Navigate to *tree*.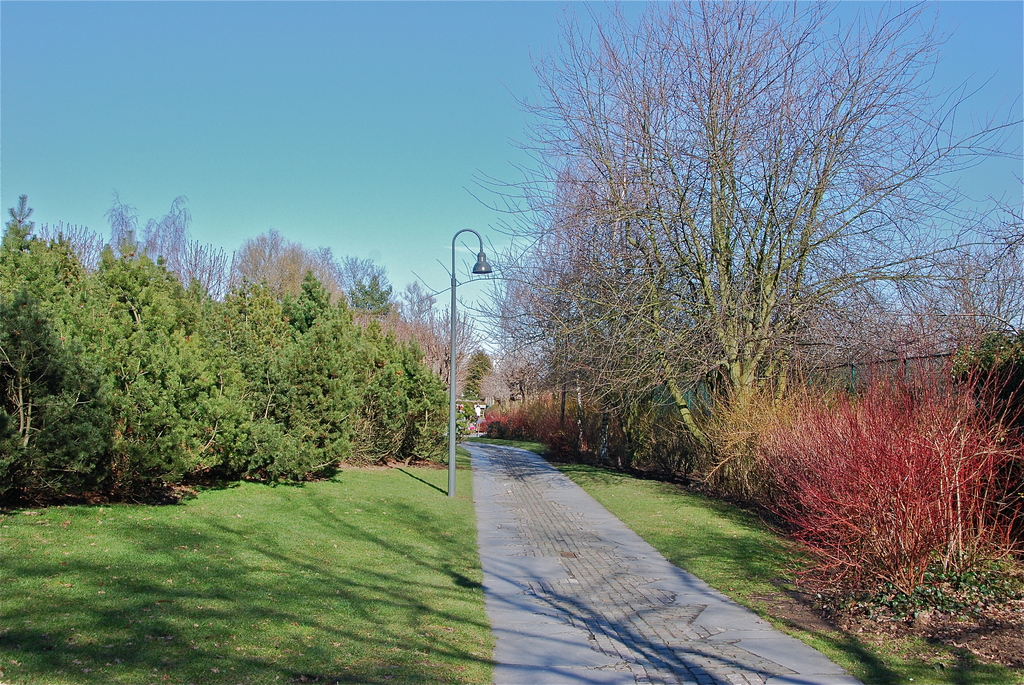
Navigation target: 319/1/998/562.
